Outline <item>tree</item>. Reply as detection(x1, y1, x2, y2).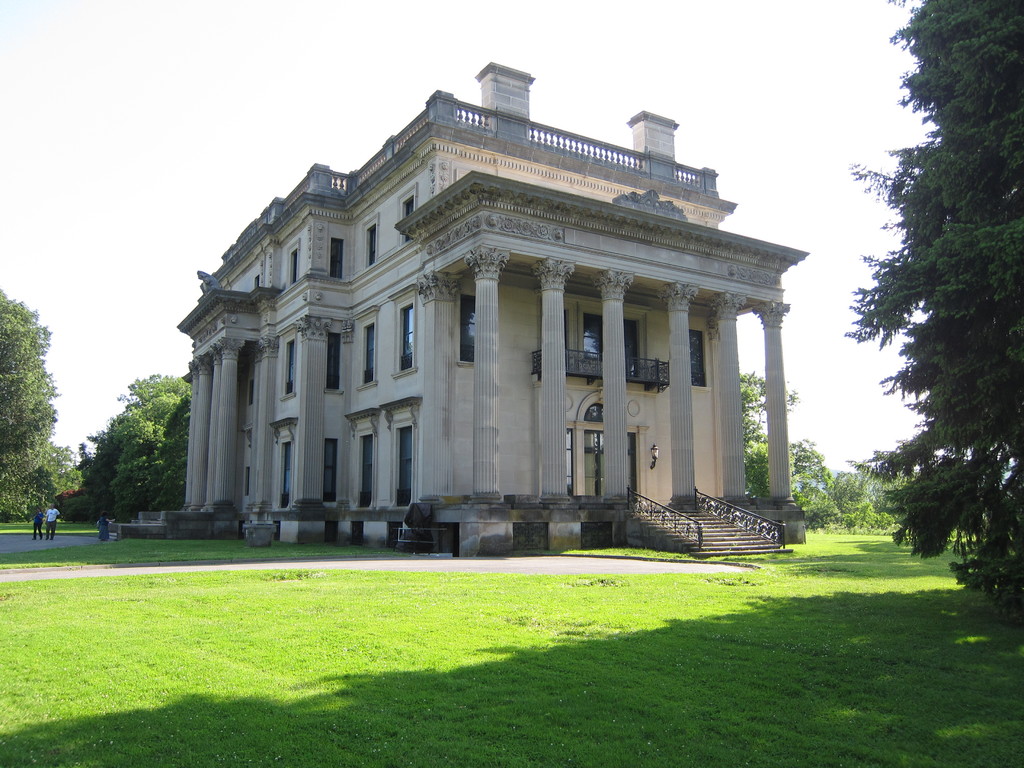
detection(113, 409, 161, 511).
